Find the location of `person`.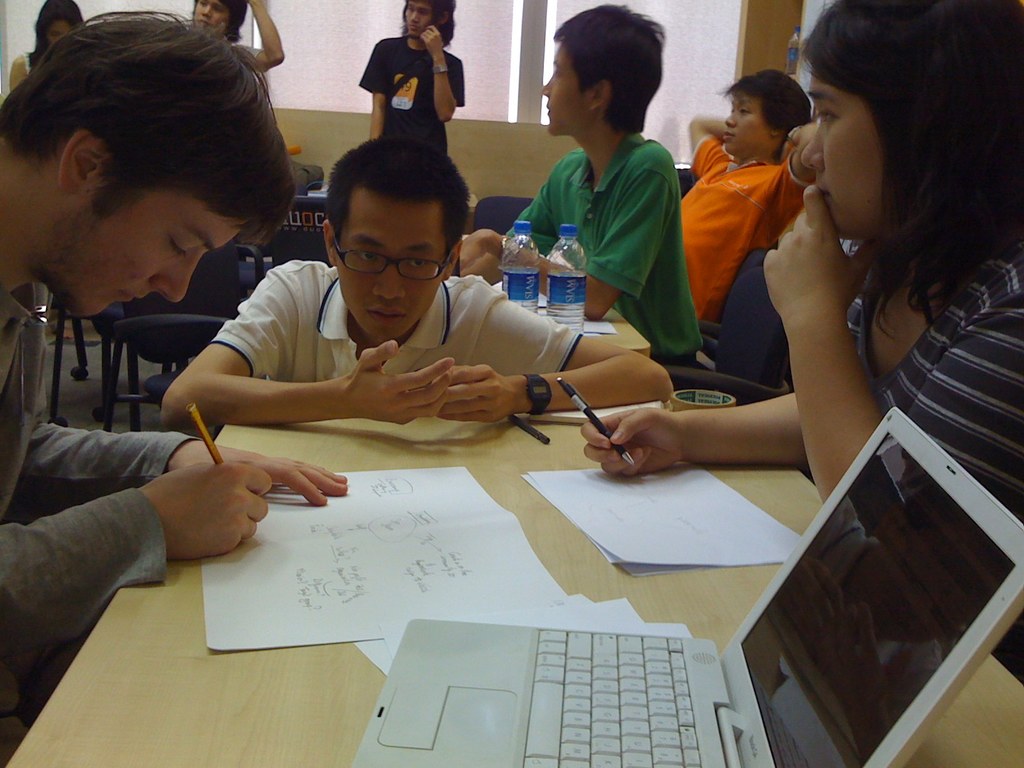
Location: 186 0 290 70.
